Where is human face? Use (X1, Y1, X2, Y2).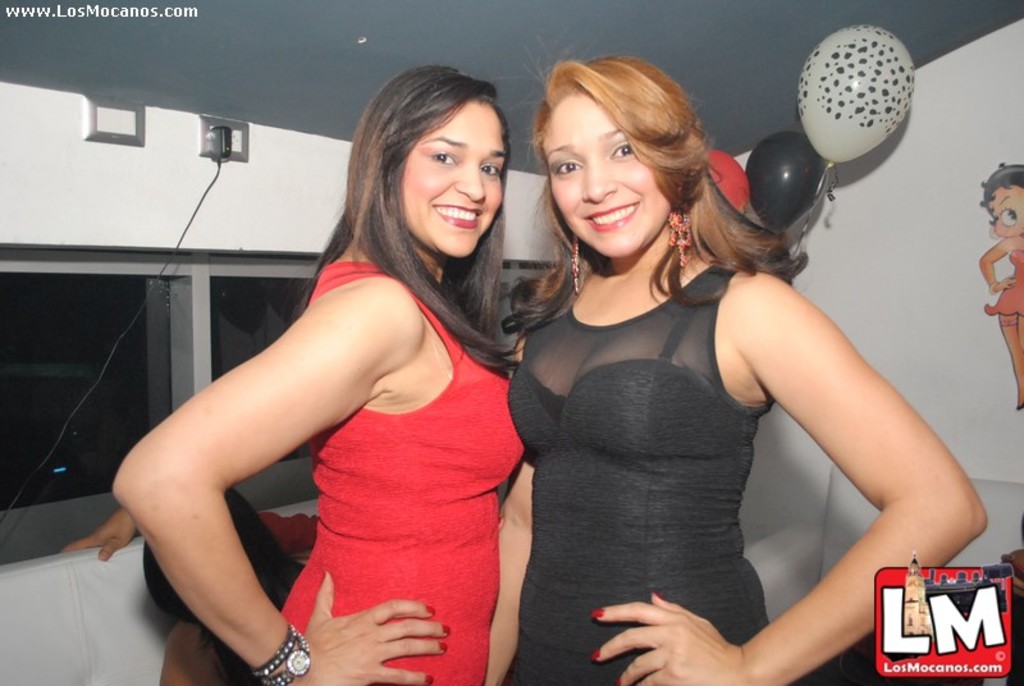
(539, 90, 669, 251).
